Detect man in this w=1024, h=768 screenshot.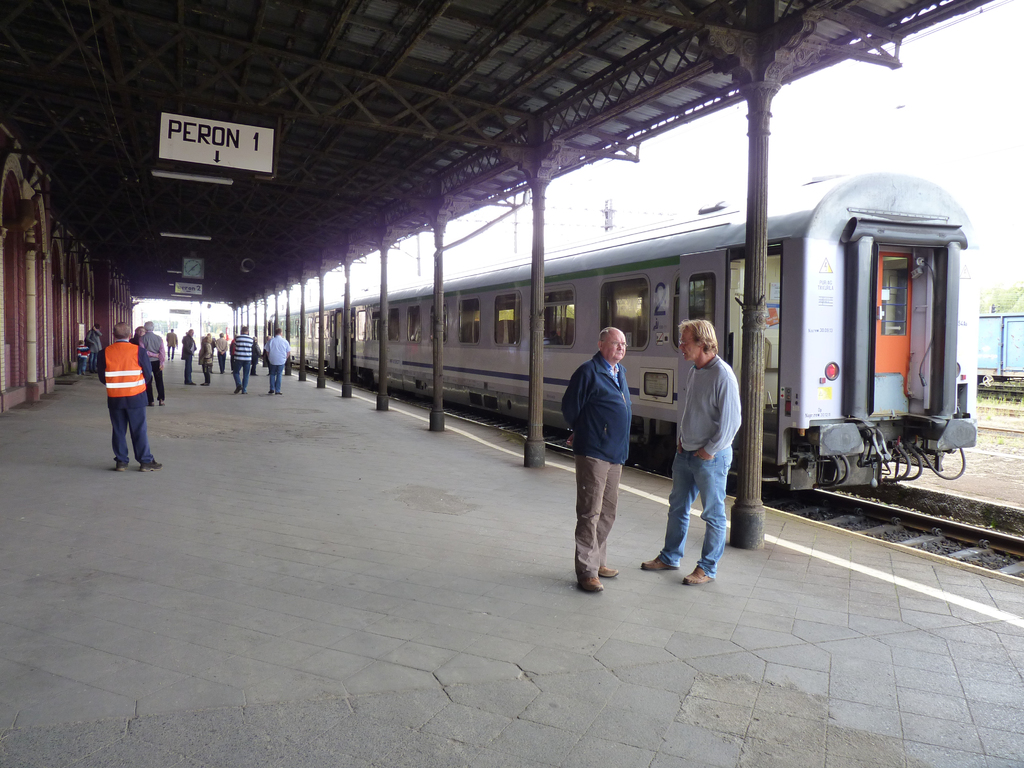
Detection: <region>263, 328, 291, 404</region>.
